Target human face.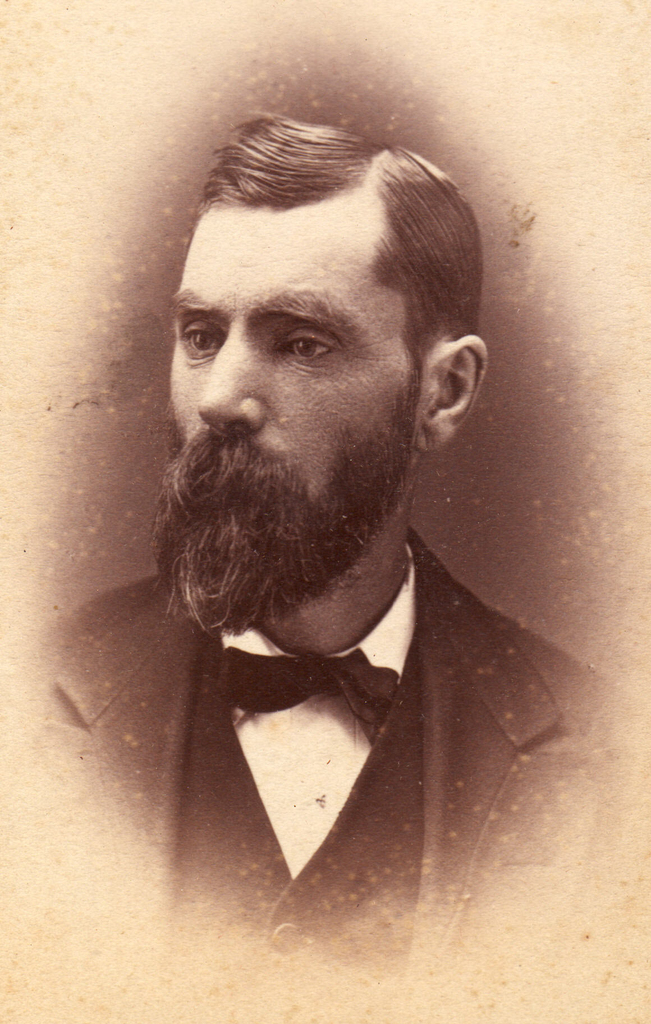
Target region: (left=146, top=172, right=400, bottom=624).
